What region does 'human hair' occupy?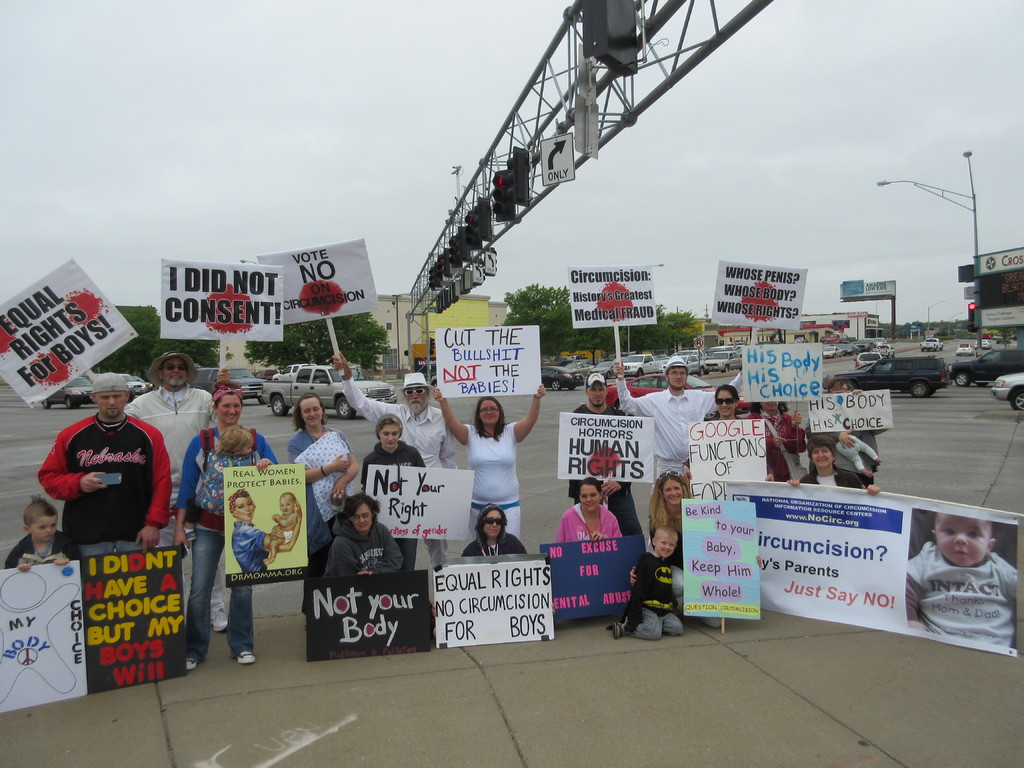
select_region(341, 492, 383, 527).
